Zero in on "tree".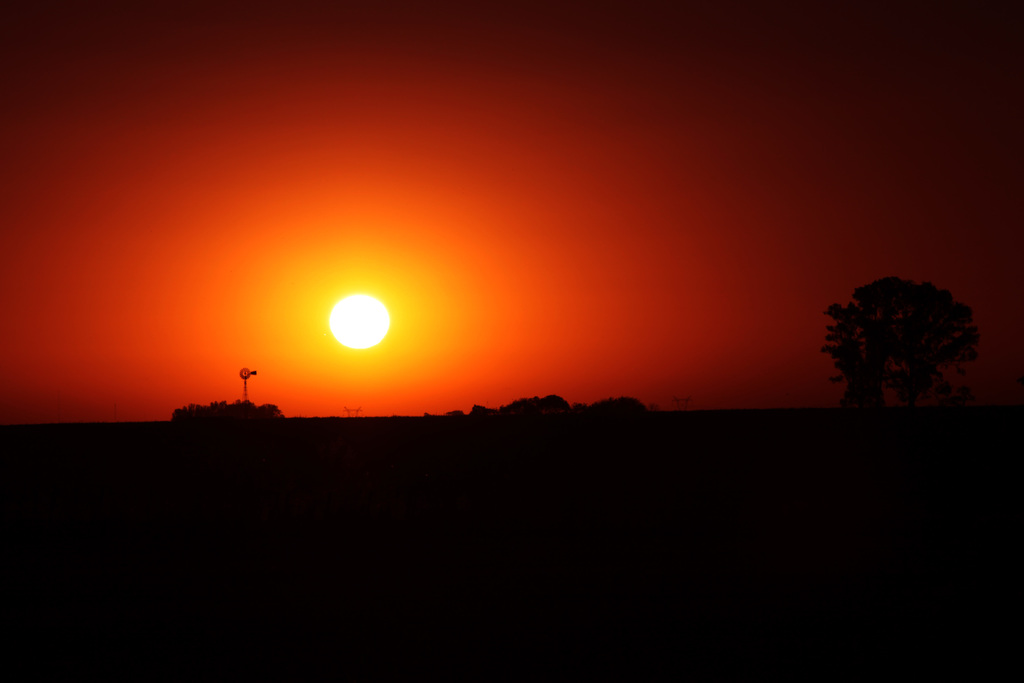
Zeroed in: BBox(818, 276, 982, 429).
